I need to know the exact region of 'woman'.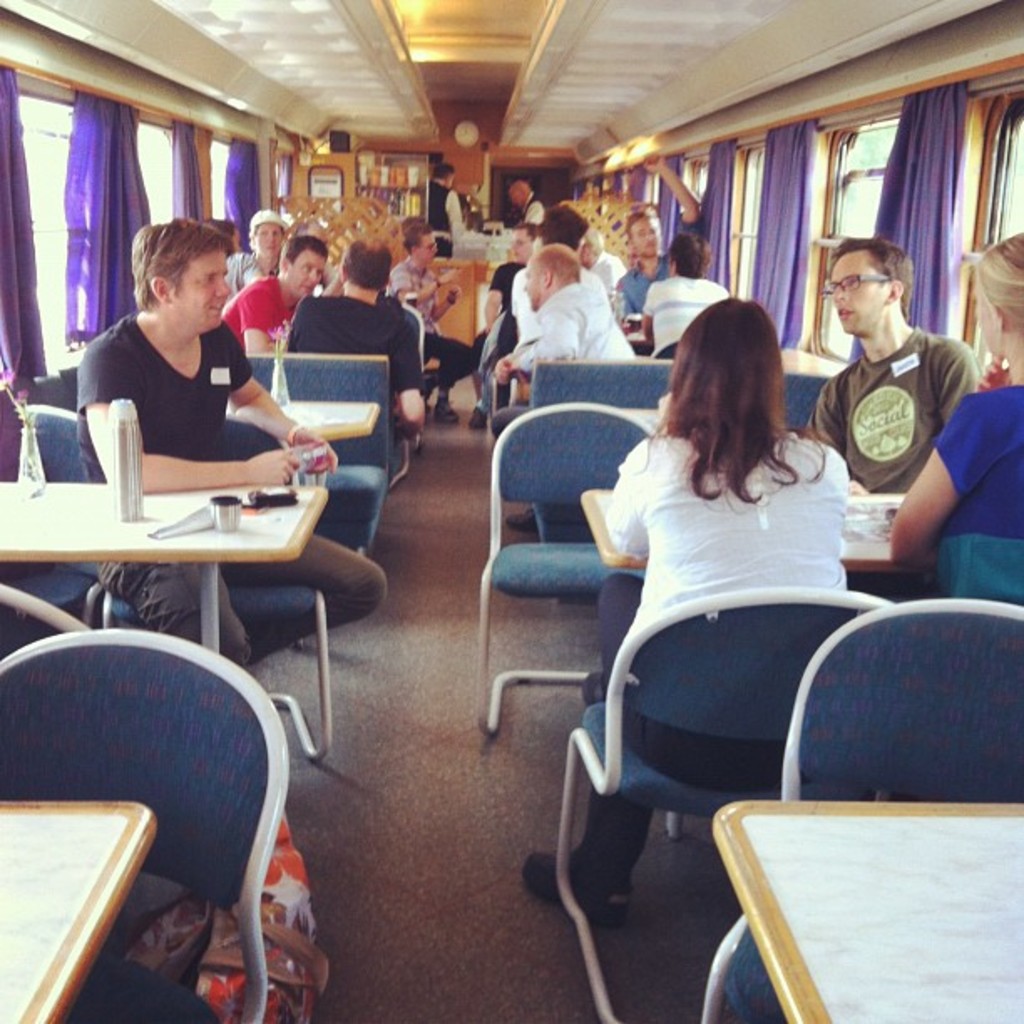
Region: region(515, 294, 847, 935).
